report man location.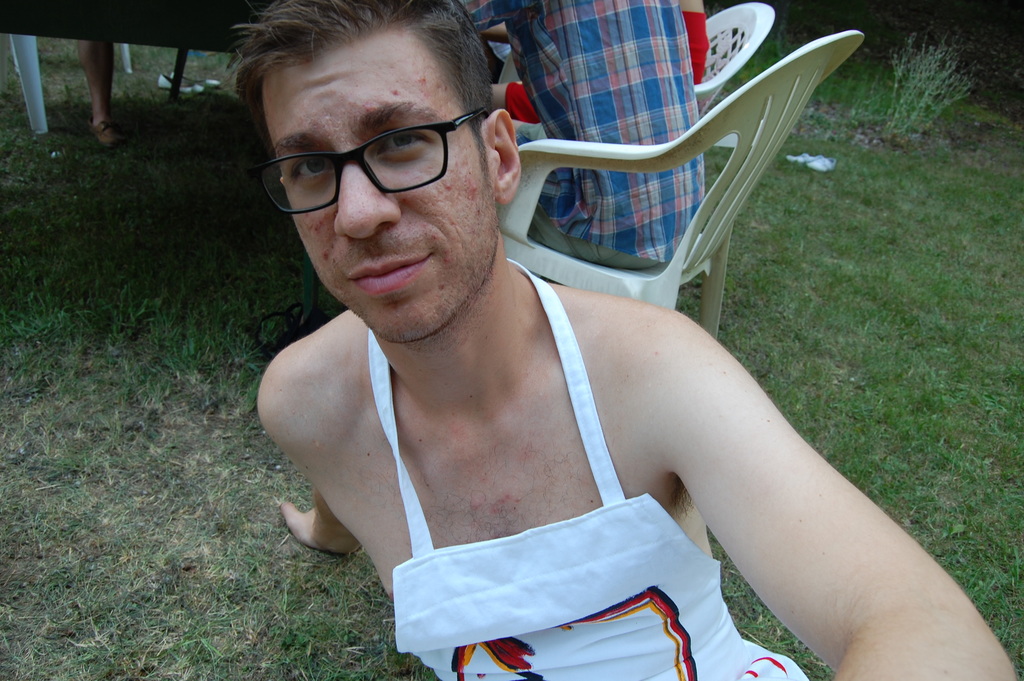
Report: (458, 0, 708, 269).
